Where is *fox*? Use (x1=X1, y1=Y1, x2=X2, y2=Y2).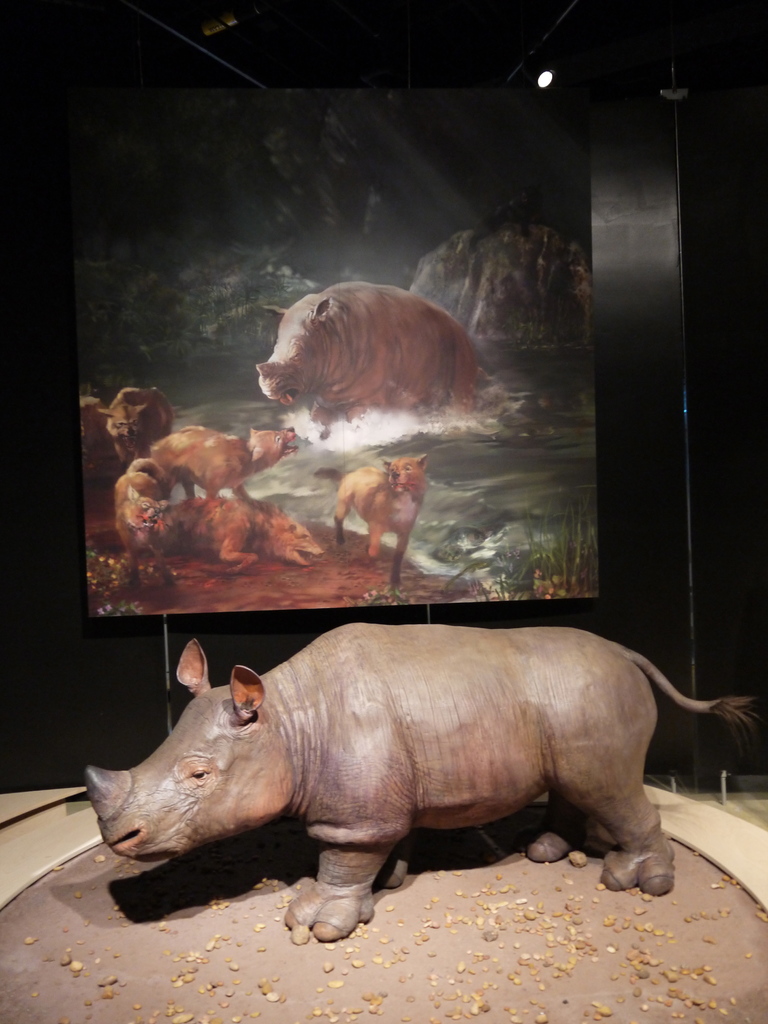
(x1=148, y1=426, x2=298, y2=507).
